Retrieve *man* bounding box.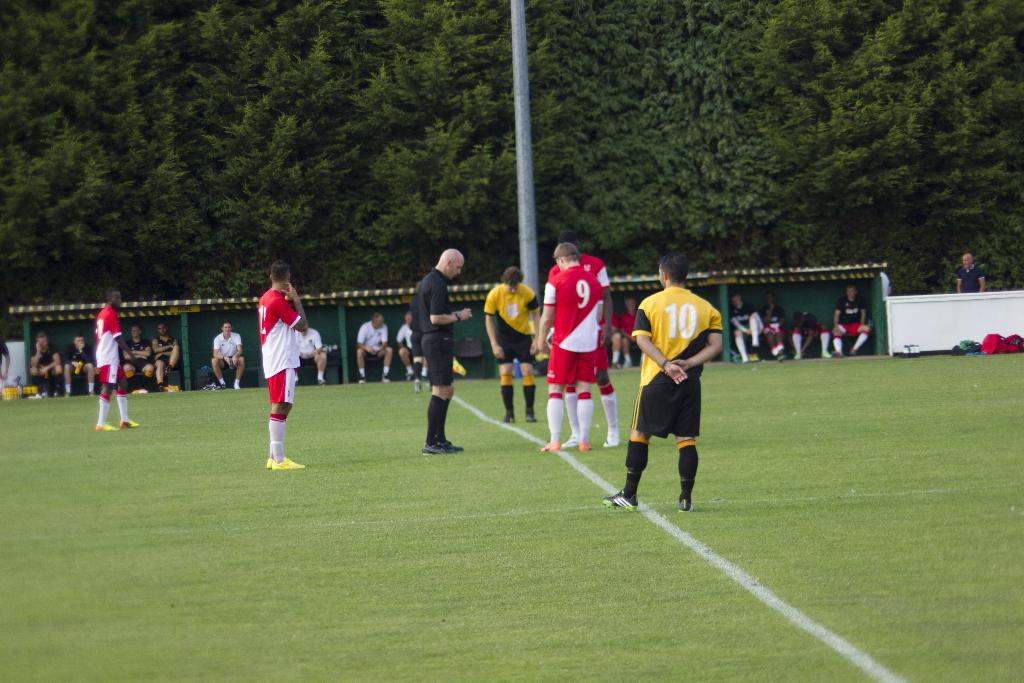
Bounding box: <bbox>484, 263, 539, 422</bbox>.
